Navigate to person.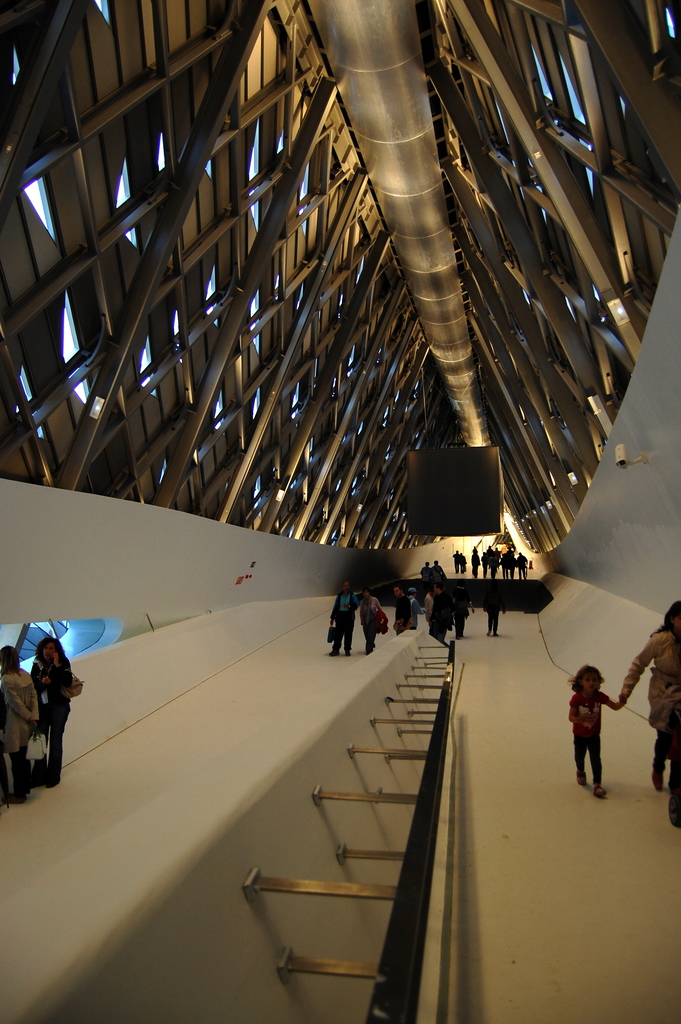
Navigation target: [left=614, top=601, right=680, bottom=792].
